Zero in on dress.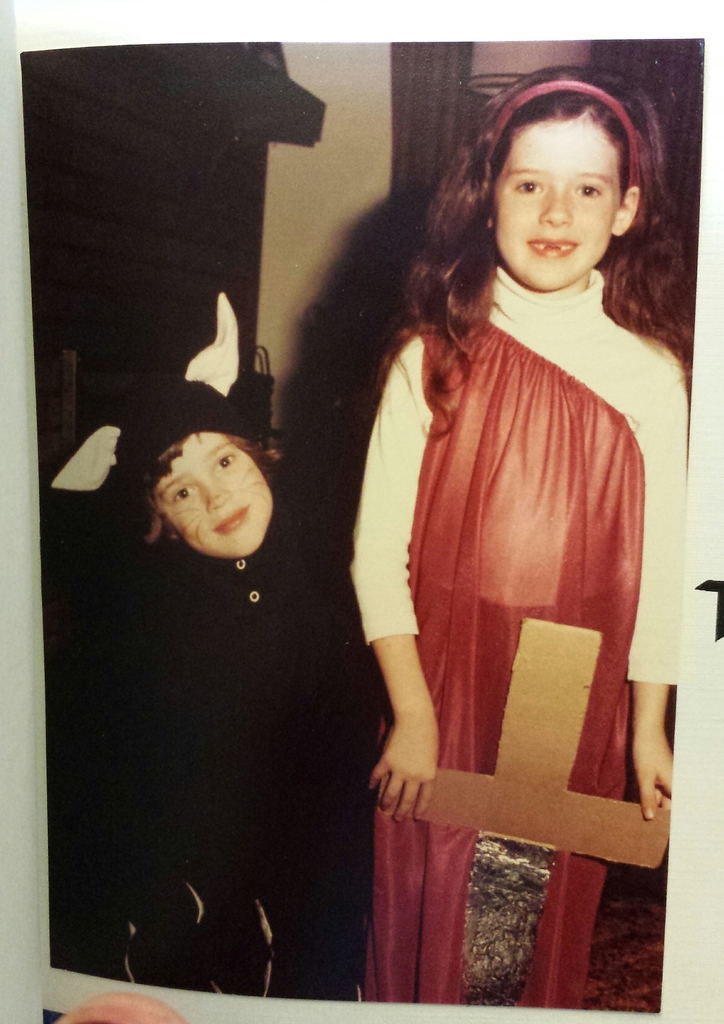
Zeroed in: 358, 266, 675, 1011.
